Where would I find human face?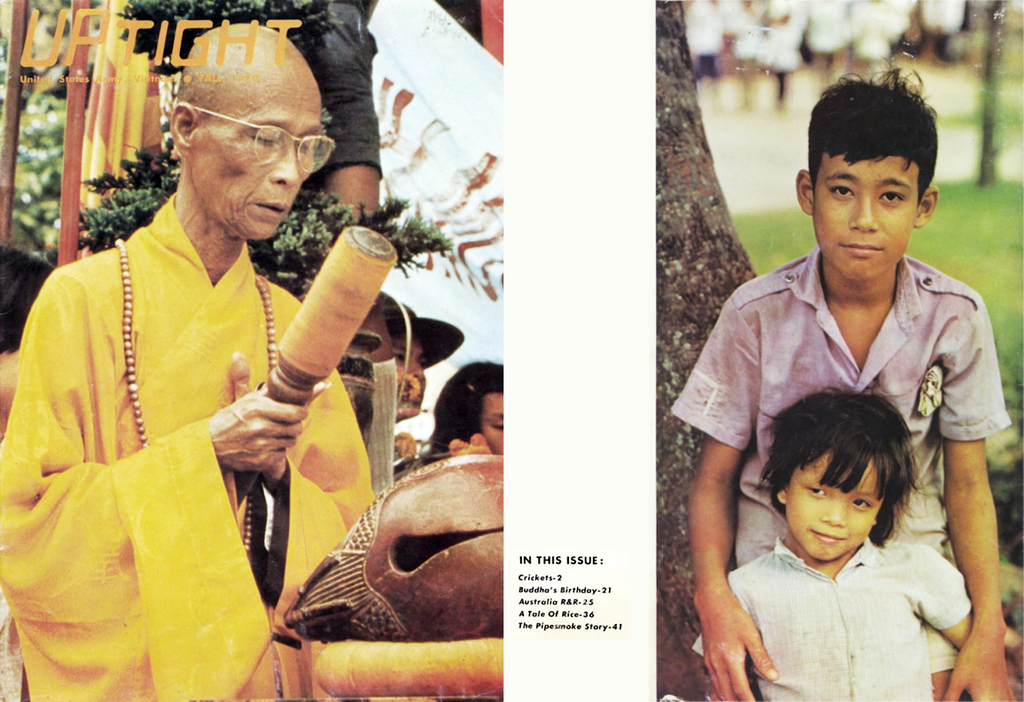
At (x1=817, y1=154, x2=919, y2=281).
